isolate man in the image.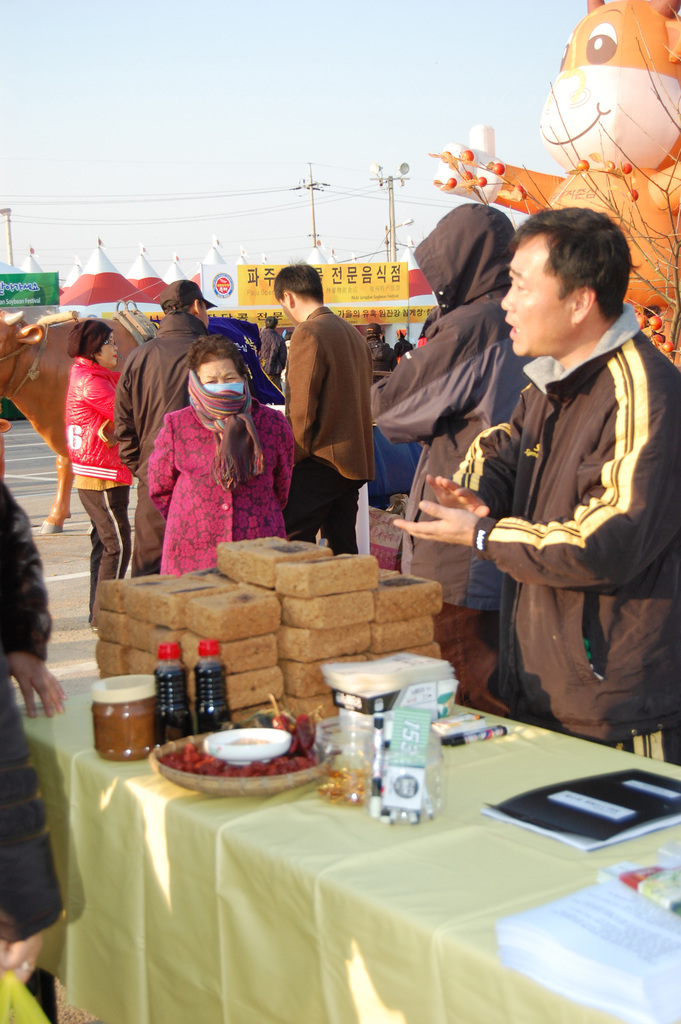
Isolated region: x1=126, y1=278, x2=220, y2=563.
